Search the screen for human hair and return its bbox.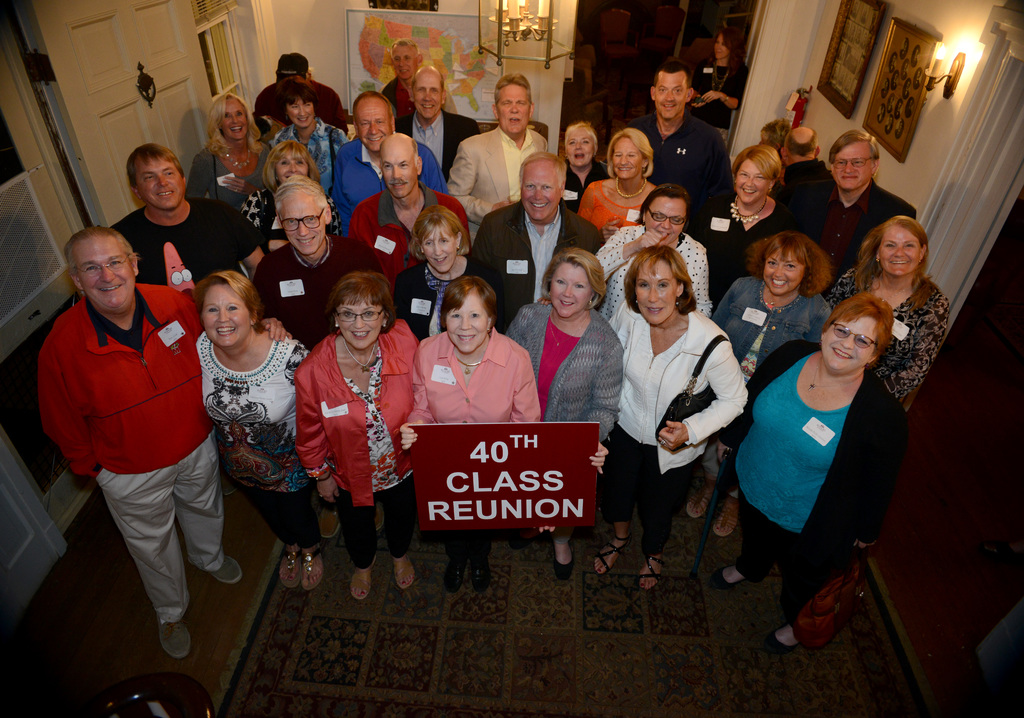
Found: detection(410, 208, 474, 279).
